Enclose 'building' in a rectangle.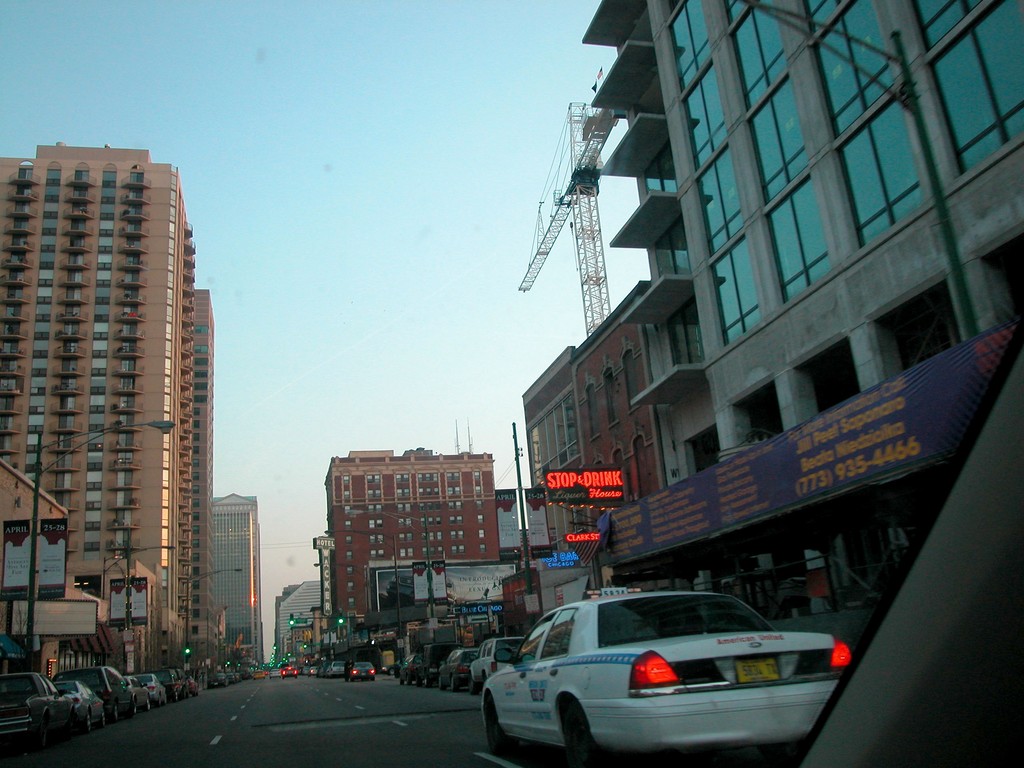
bbox=(209, 487, 265, 669).
